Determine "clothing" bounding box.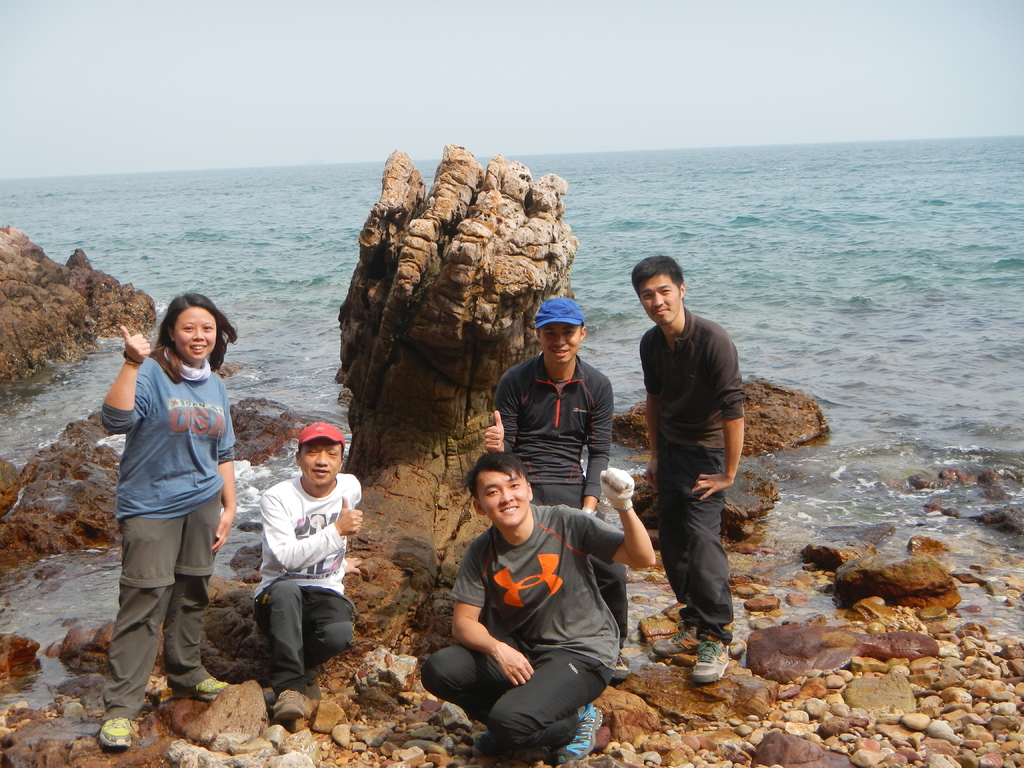
Determined: 102, 353, 239, 724.
